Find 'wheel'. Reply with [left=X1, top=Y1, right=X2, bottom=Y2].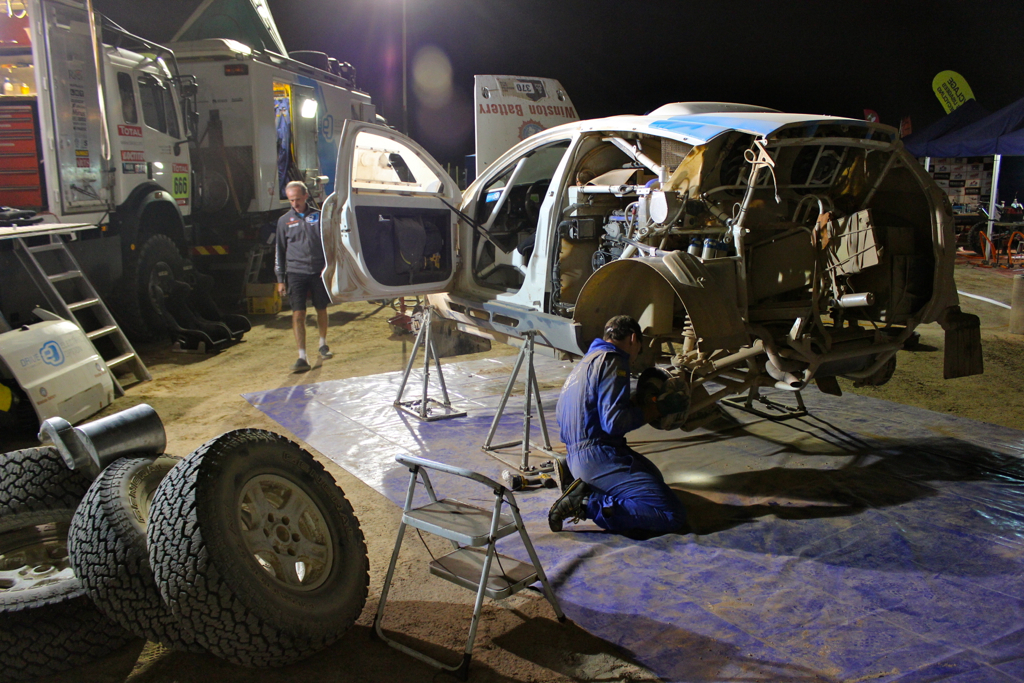
[left=0, top=528, right=156, bottom=679].
